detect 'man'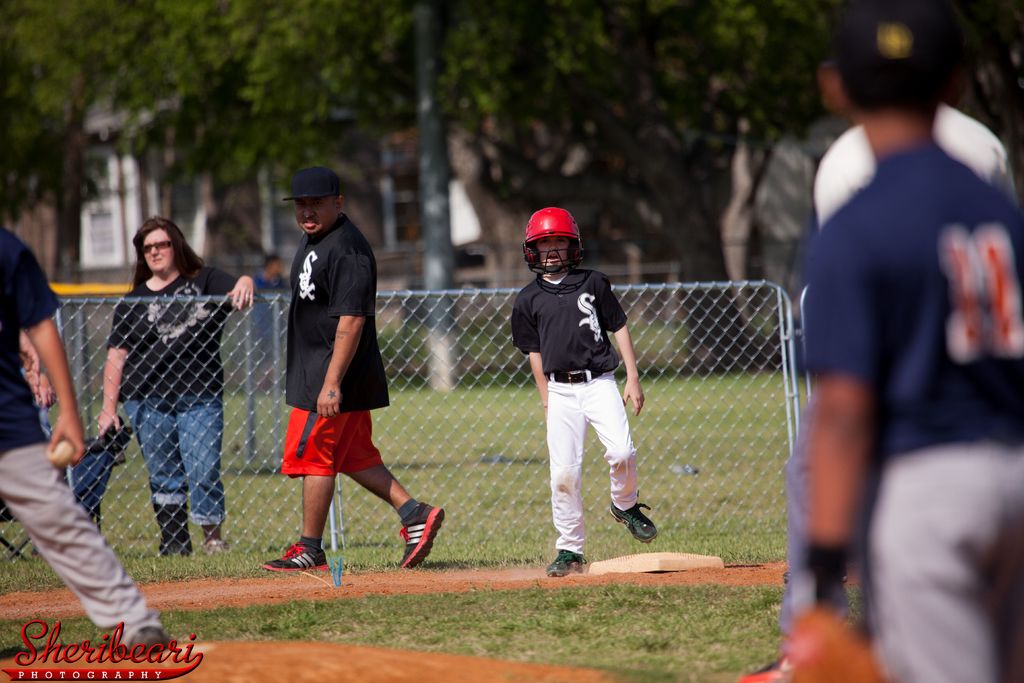
x1=508 y1=206 x2=659 y2=577
